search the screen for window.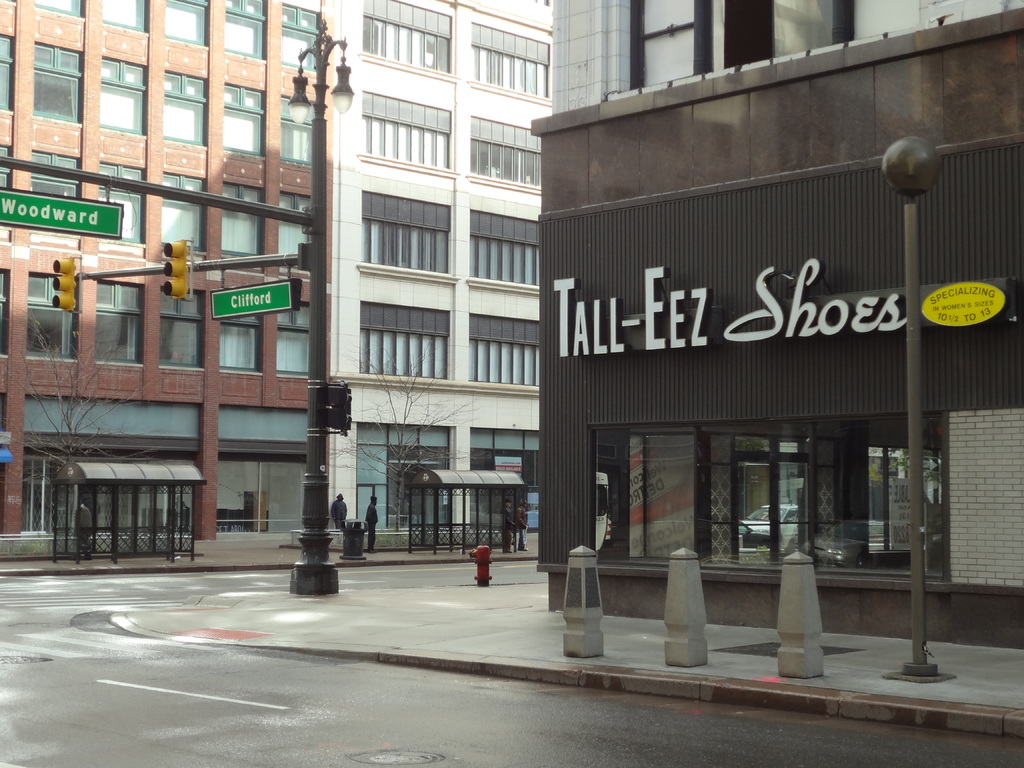
Found at select_region(468, 204, 545, 294).
